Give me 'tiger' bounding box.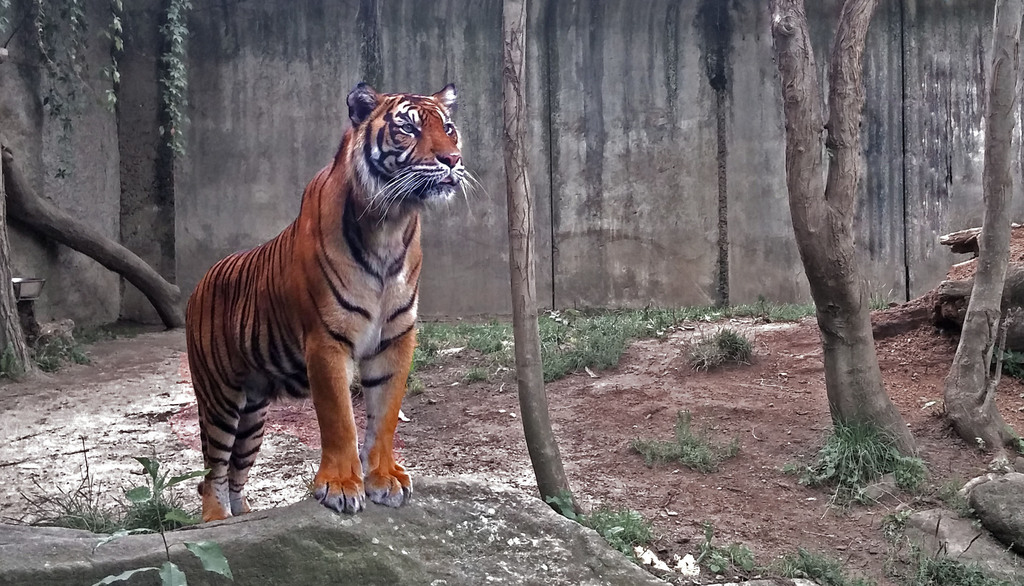
BBox(183, 78, 463, 523).
